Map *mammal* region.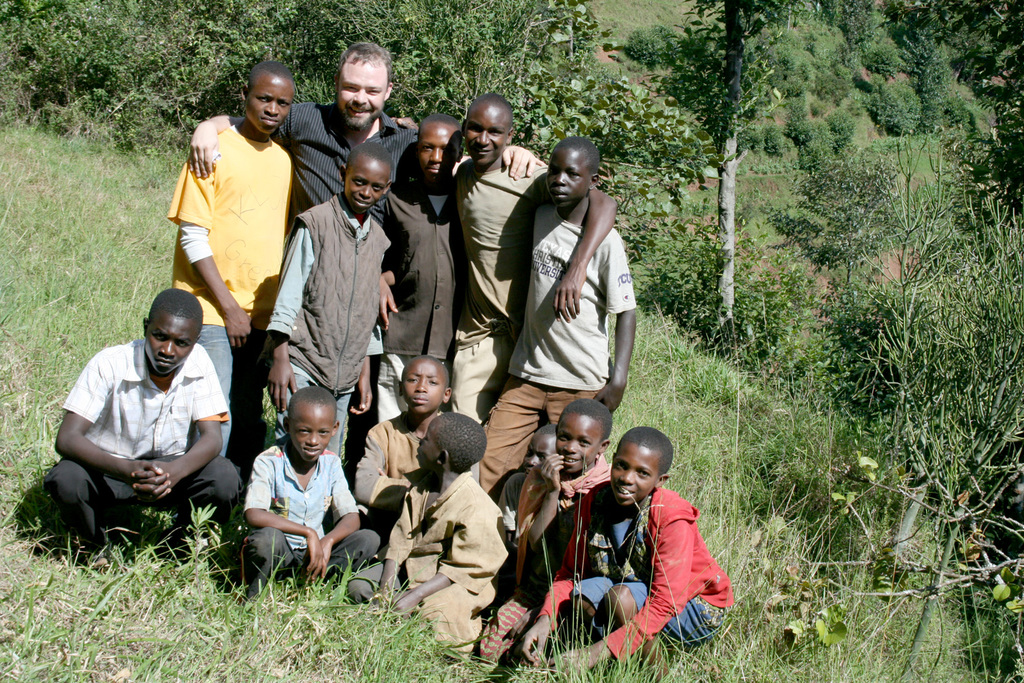
Mapped to x1=480 y1=136 x2=634 y2=508.
